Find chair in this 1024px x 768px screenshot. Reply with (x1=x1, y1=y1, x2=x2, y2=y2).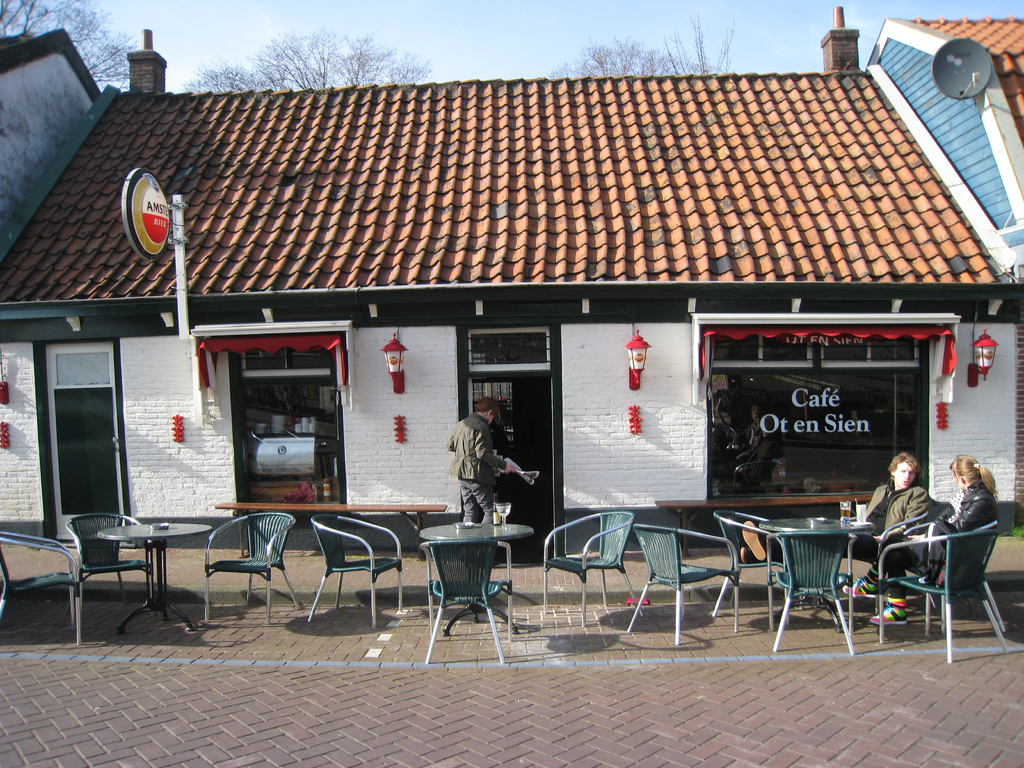
(x1=880, y1=525, x2=1015, y2=664).
